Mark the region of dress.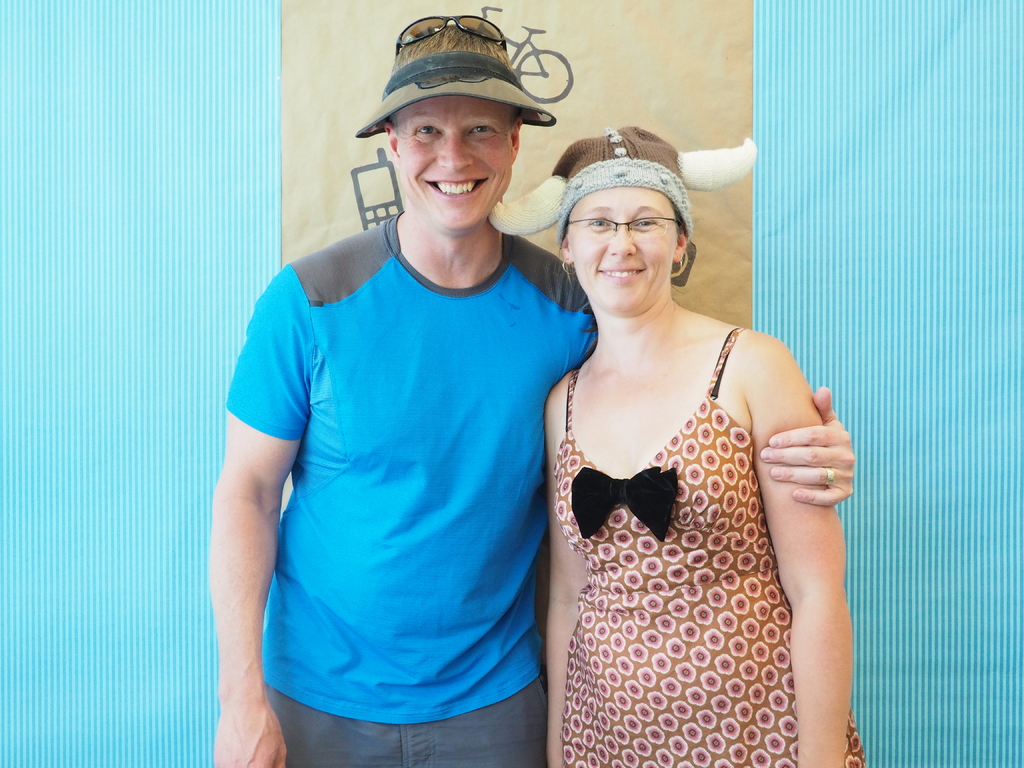
Region: (left=555, top=328, right=867, bottom=767).
